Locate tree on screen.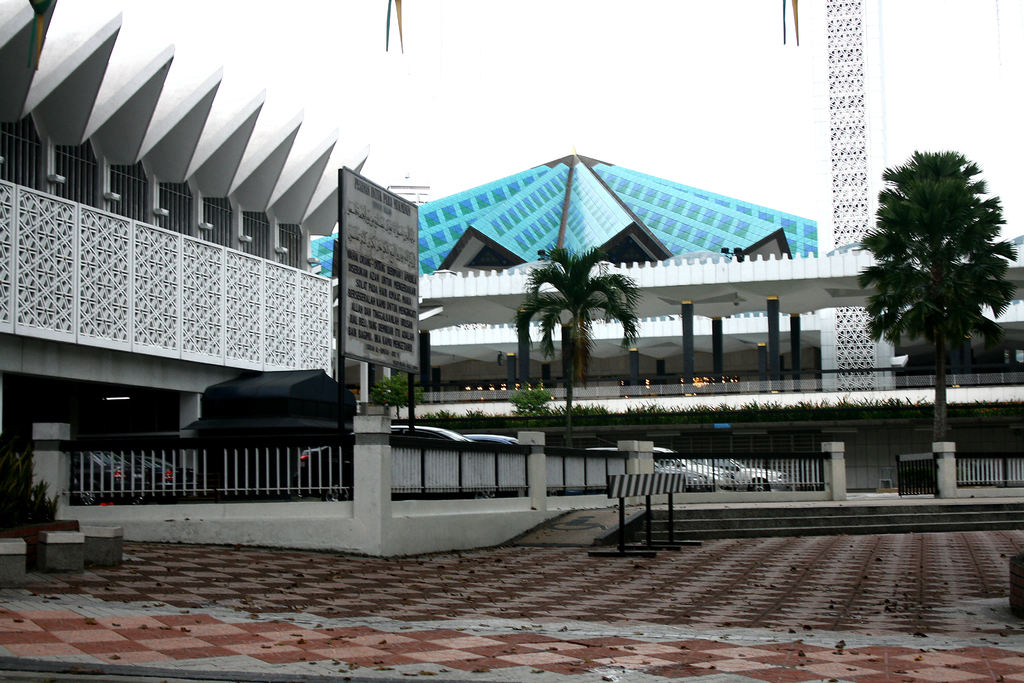
On screen at (left=364, top=366, right=429, bottom=418).
